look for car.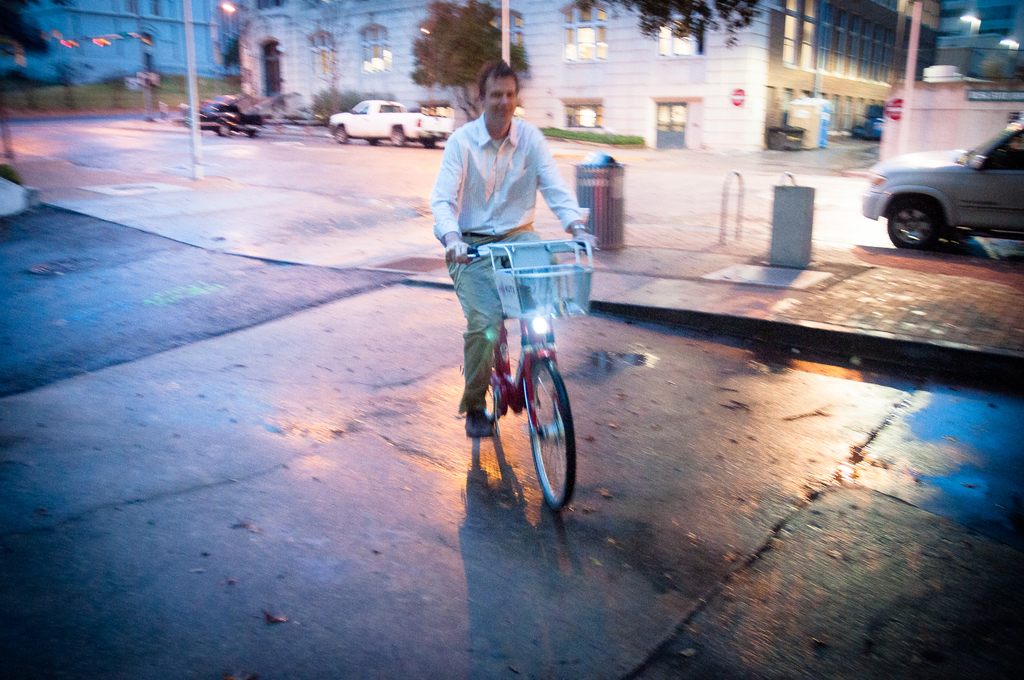
Found: box=[177, 105, 273, 139].
